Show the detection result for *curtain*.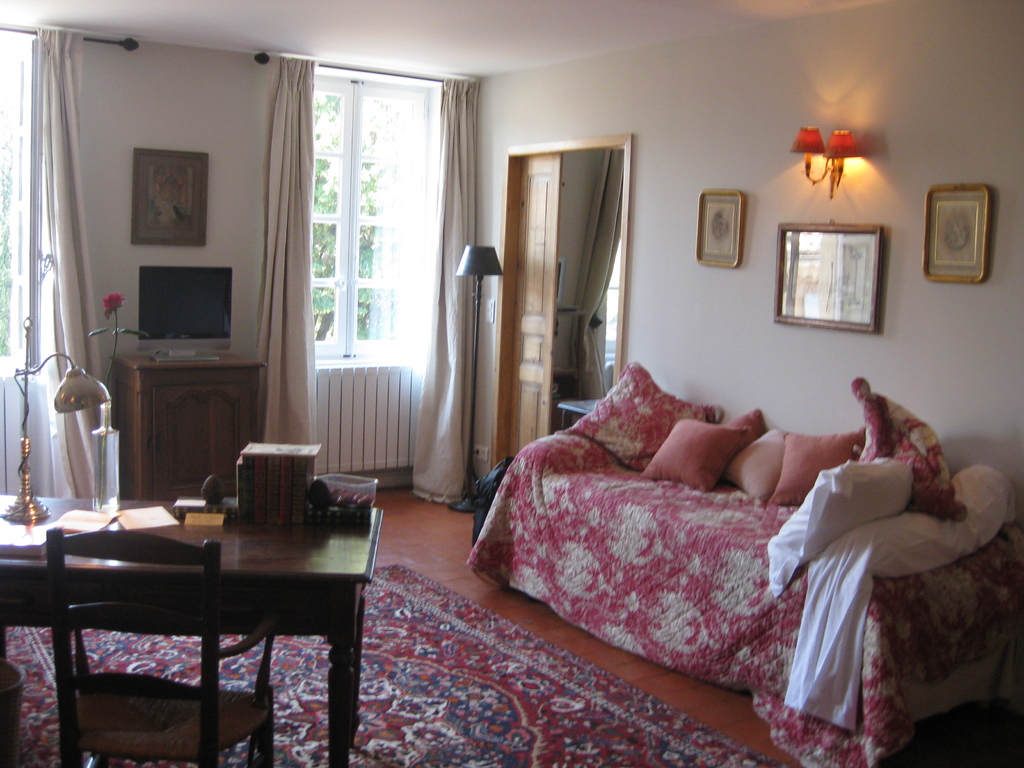
region(410, 81, 483, 506).
